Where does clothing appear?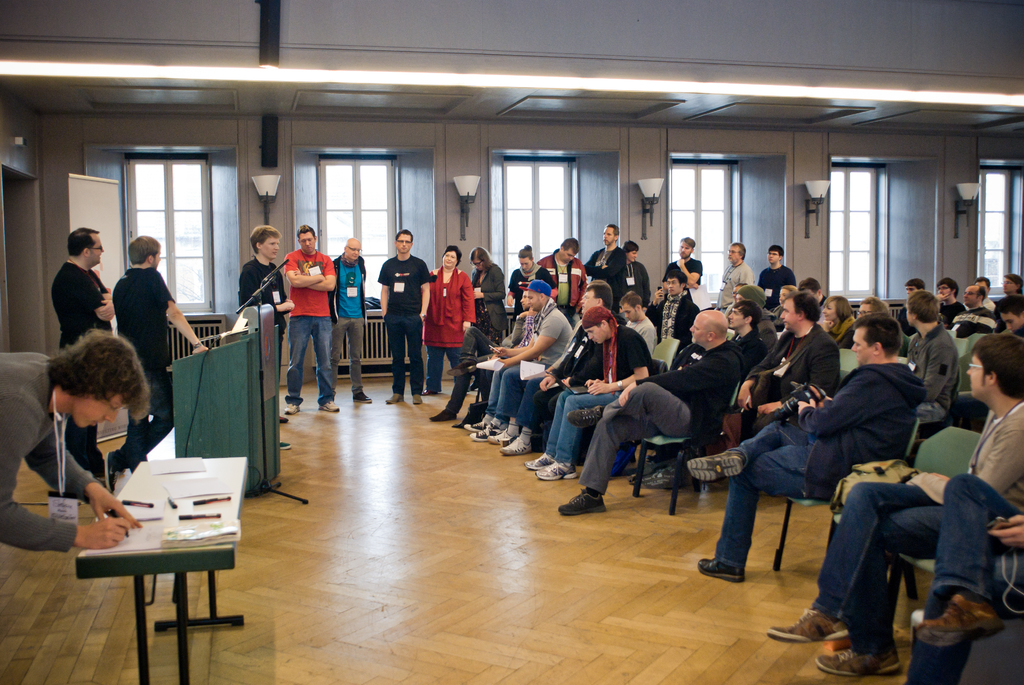
Appears at rect(719, 261, 754, 316).
